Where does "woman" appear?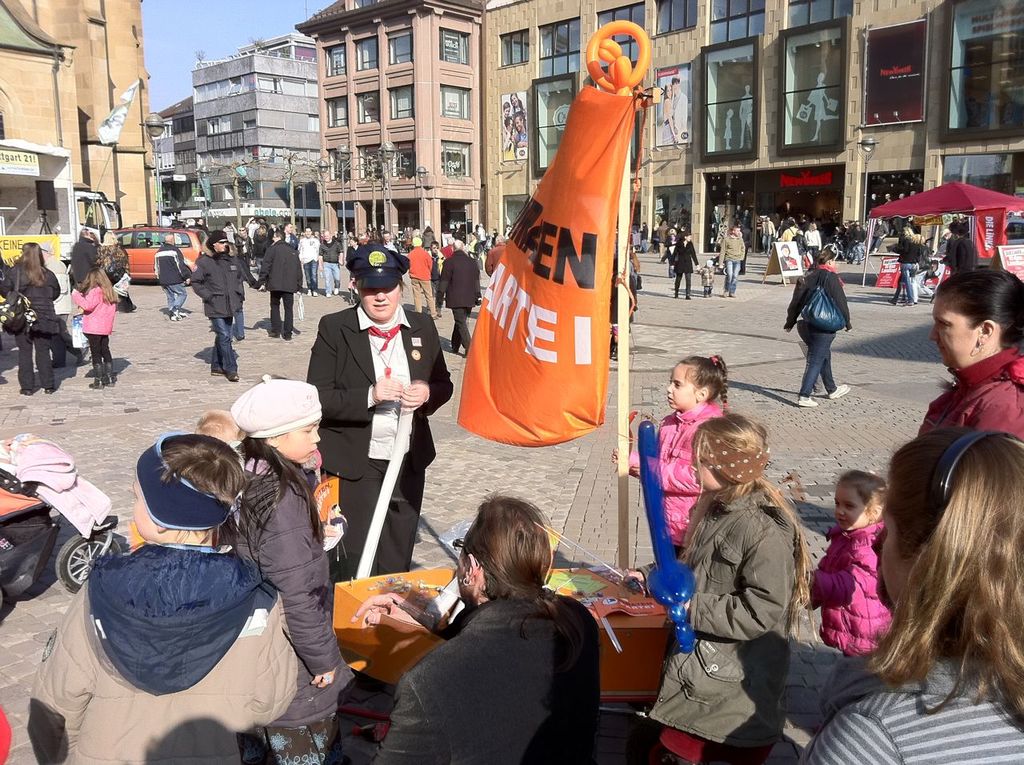
Appears at x1=799, y1=423, x2=1023, y2=764.
